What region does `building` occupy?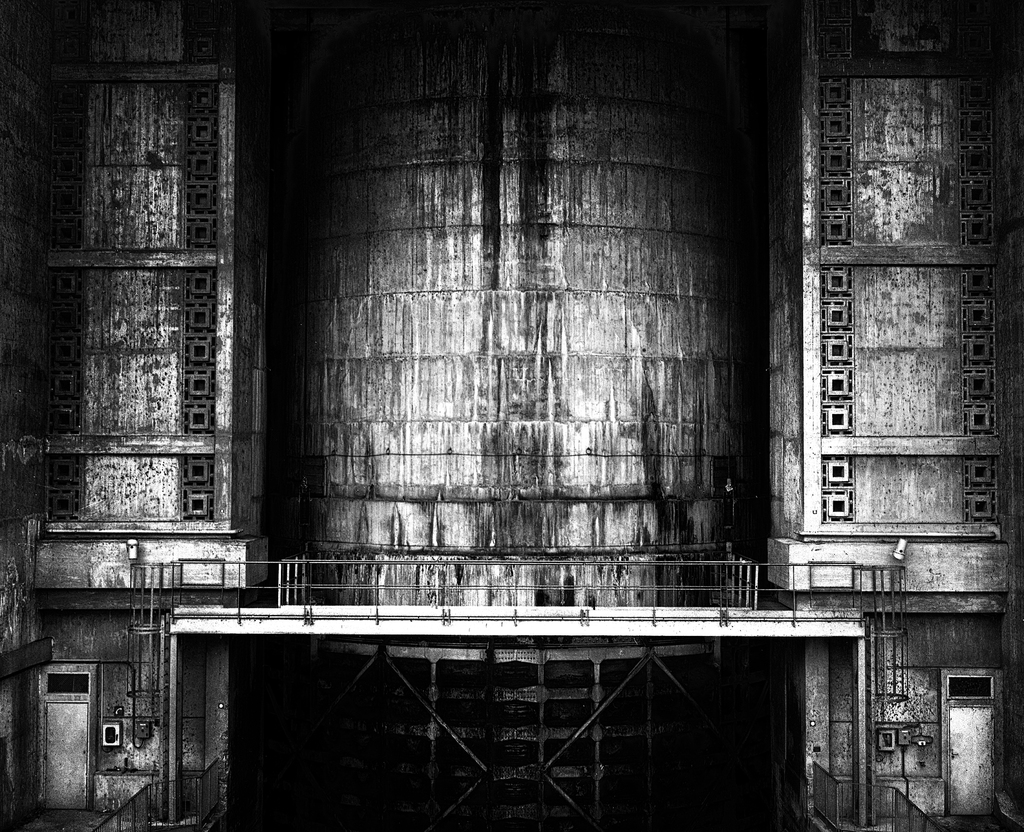
<region>0, 0, 1023, 831</region>.
